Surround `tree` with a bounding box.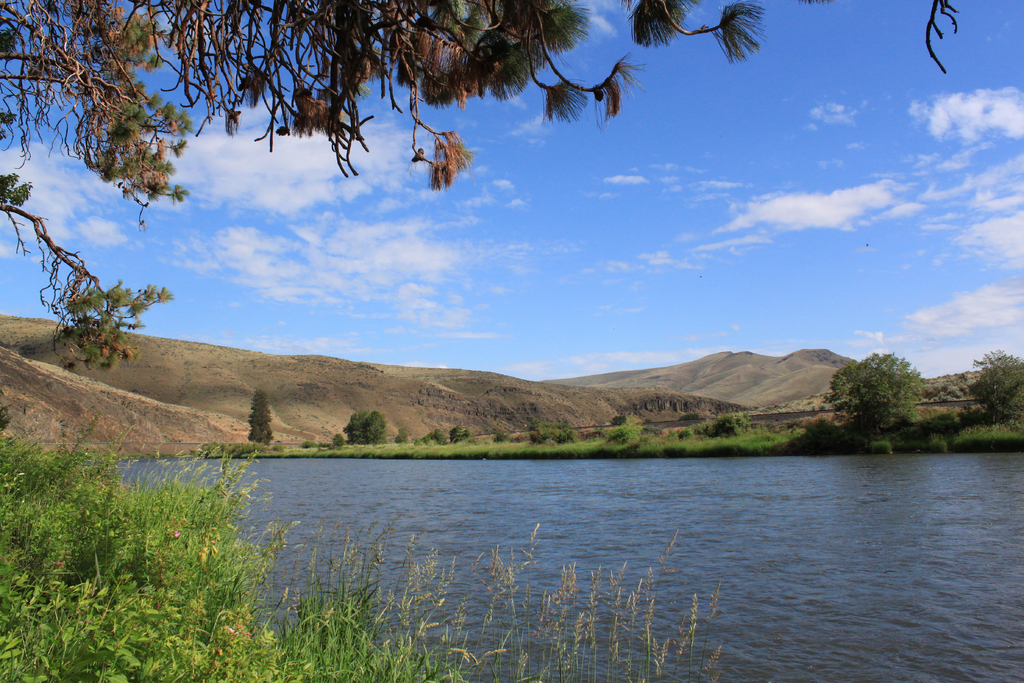
(531, 427, 570, 441).
